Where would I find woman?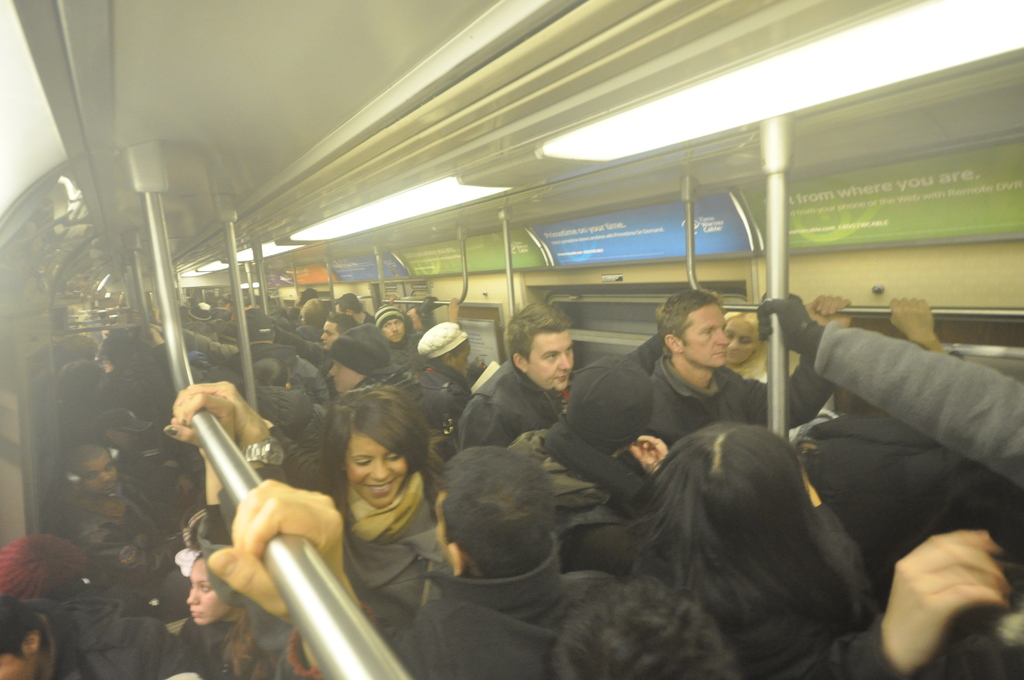
At x1=177 y1=549 x2=271 y2=679.
